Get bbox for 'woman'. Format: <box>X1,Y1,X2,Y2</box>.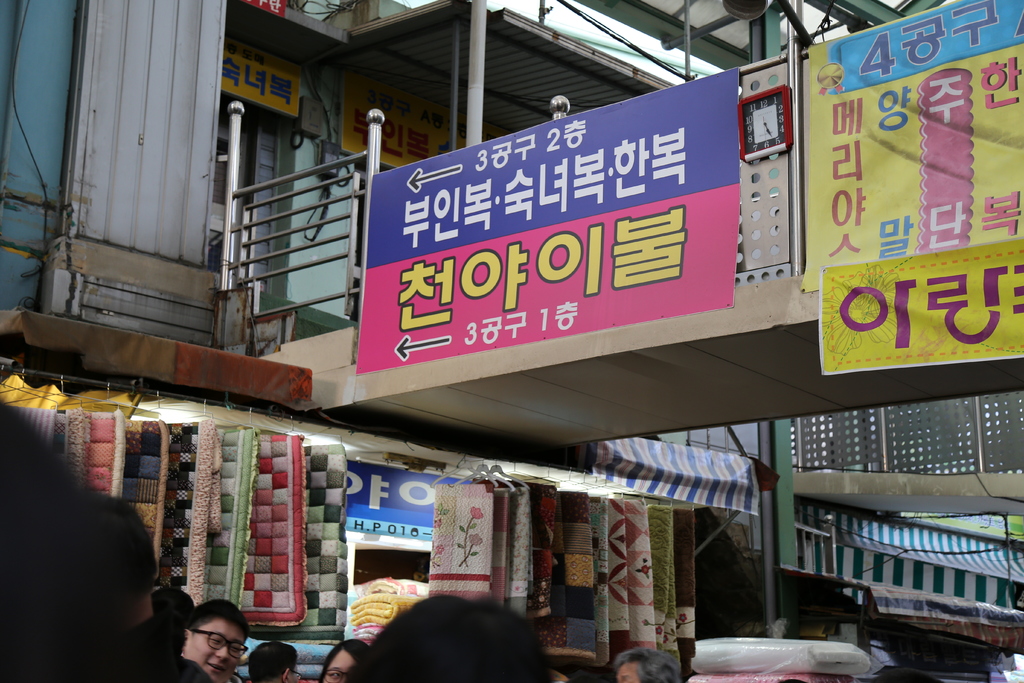
<box>317,642,365,682</box>.
